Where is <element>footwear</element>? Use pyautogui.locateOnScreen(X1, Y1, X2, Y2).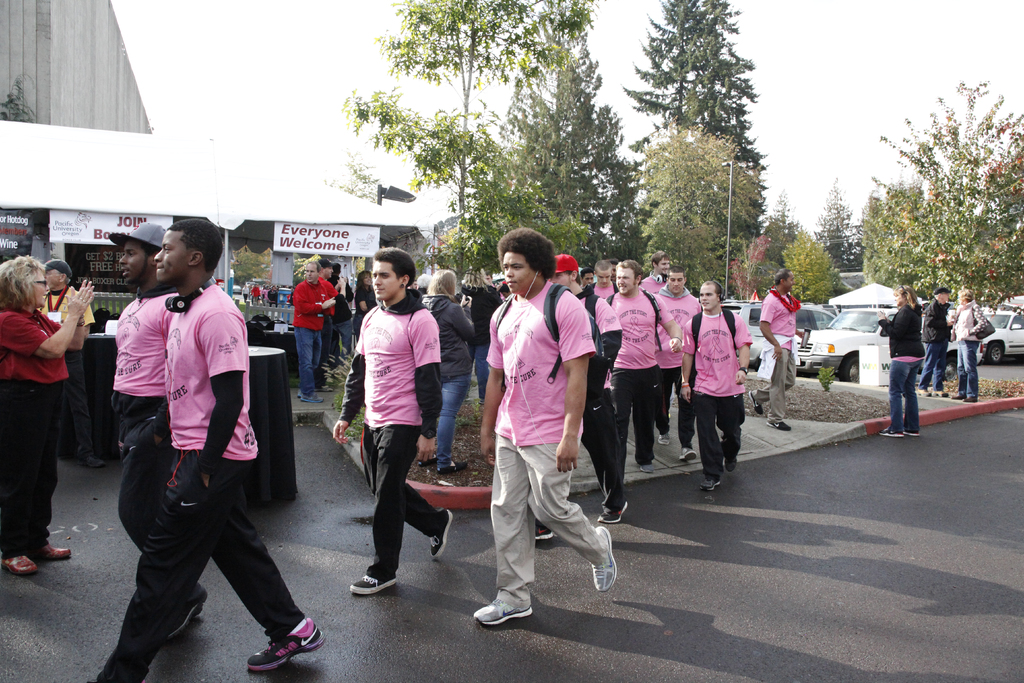
pyautogui.locateOnScreen(28, 536, 71, 557).
